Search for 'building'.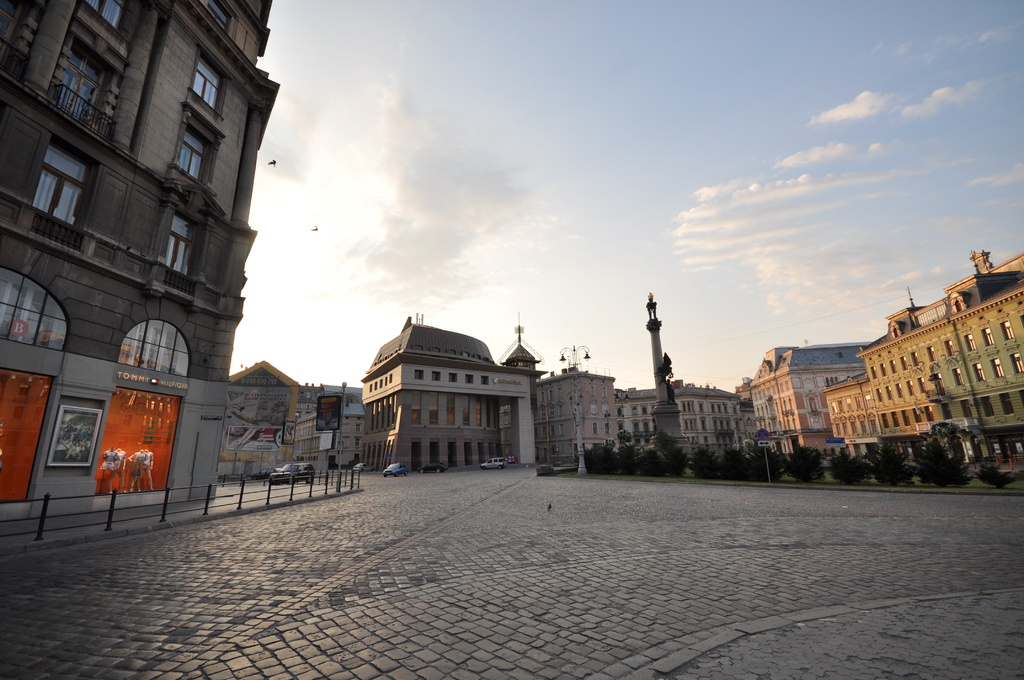
Found at bbox=[821, 248, 1023, 479].
